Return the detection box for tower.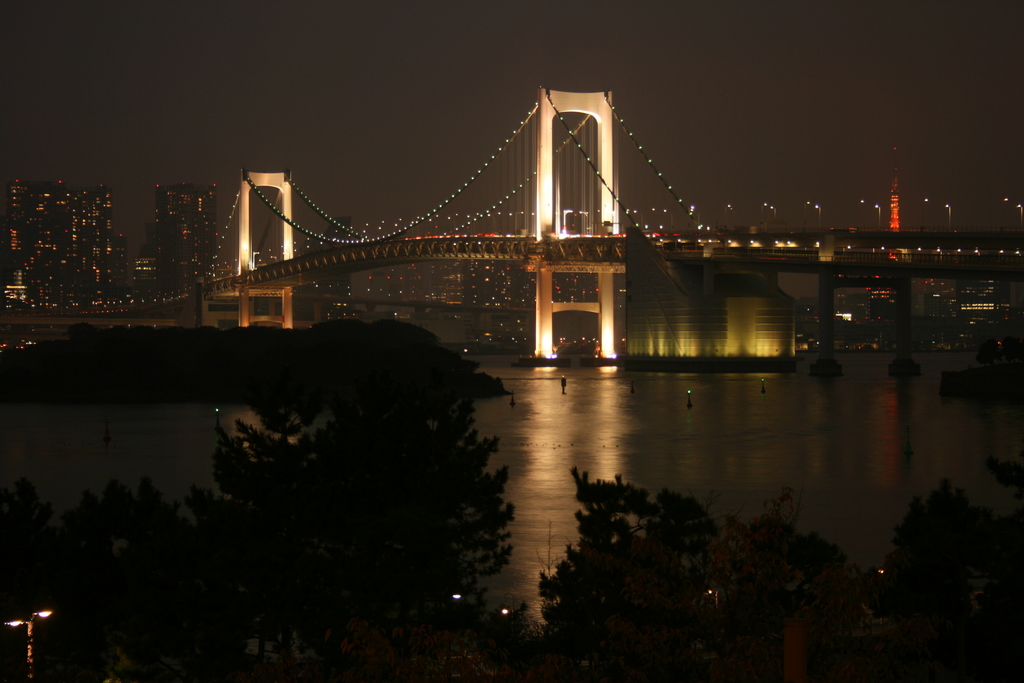
crop(152, 176, 215, 293).
